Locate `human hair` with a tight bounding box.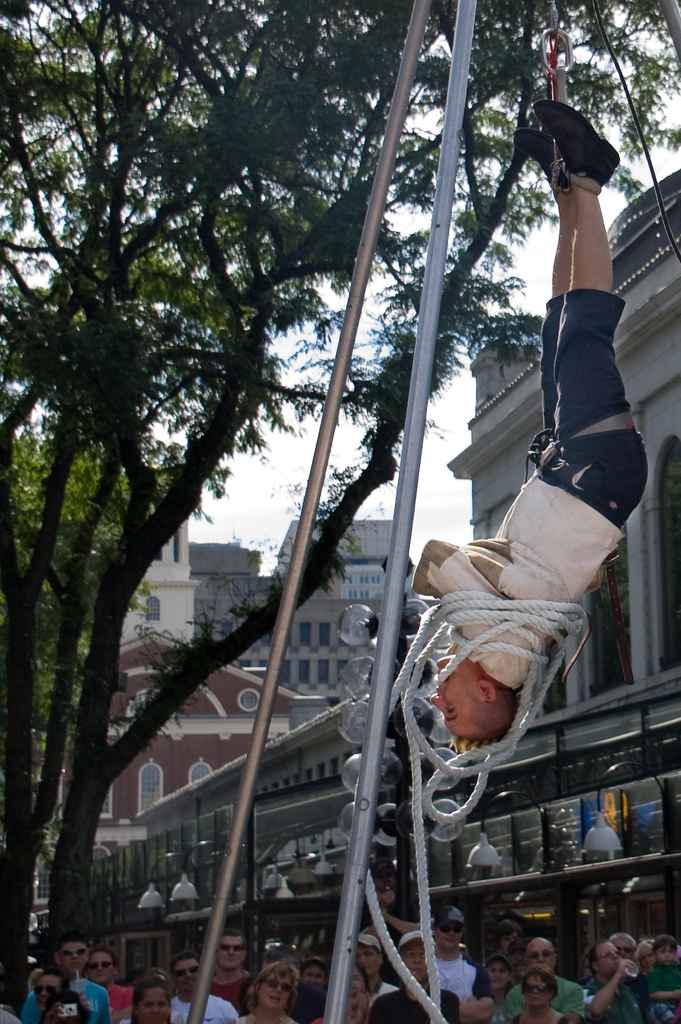
left=166, top=951, right=212, bottom=984.
